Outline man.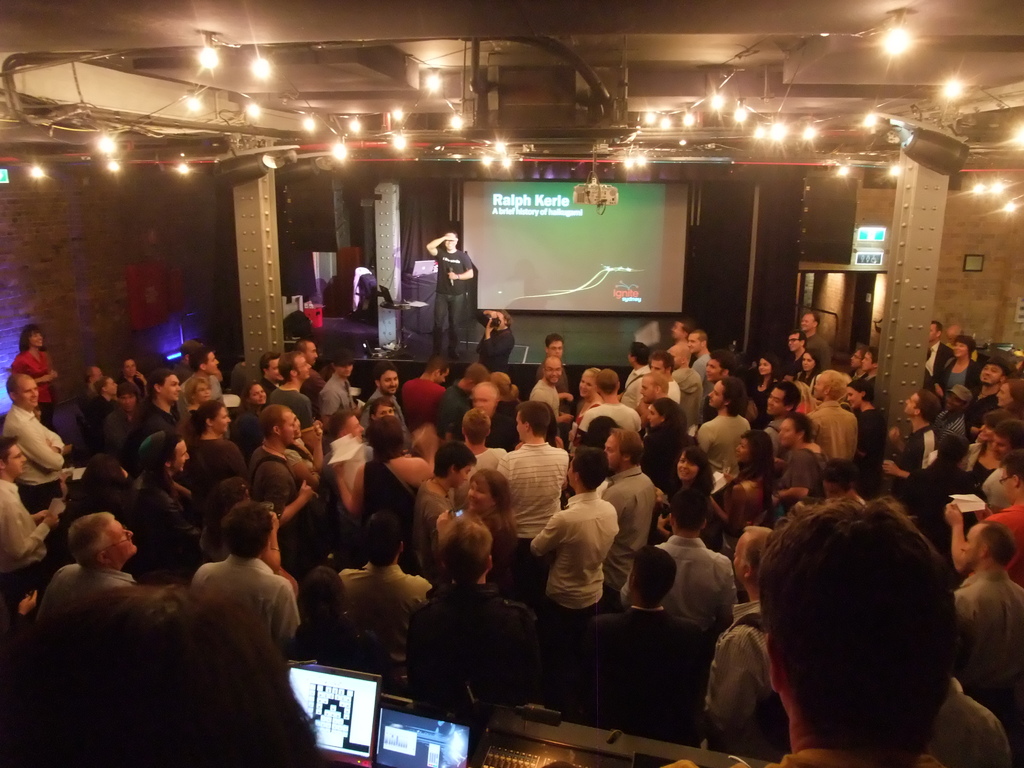
Outline: BBox(0, 437, 65, 572).
